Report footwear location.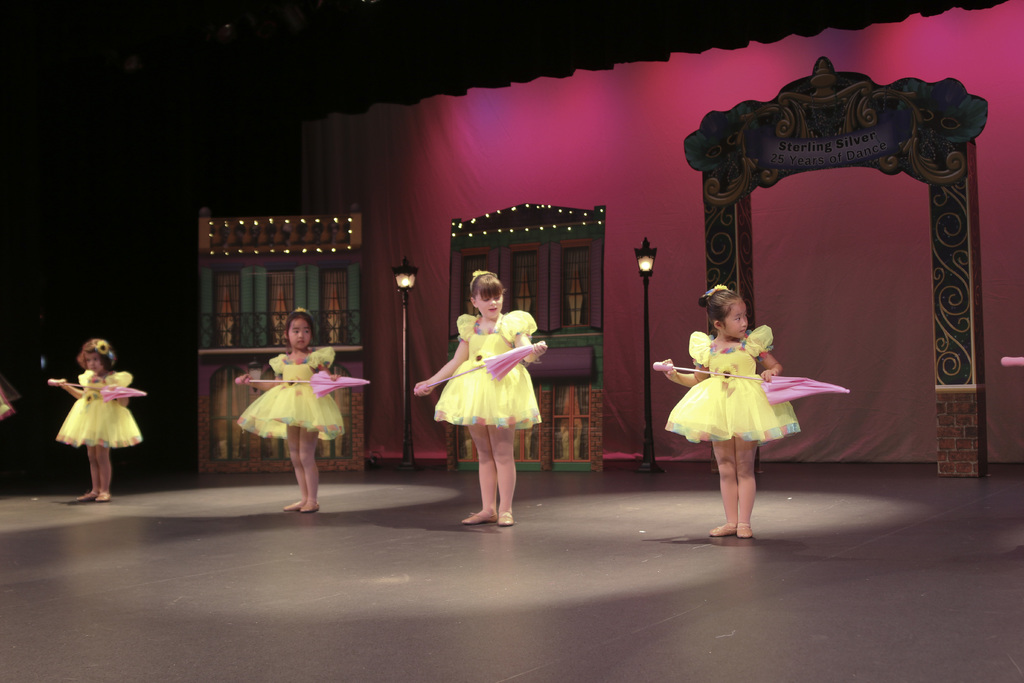
Report: box=[300, 497, 324, 515].
